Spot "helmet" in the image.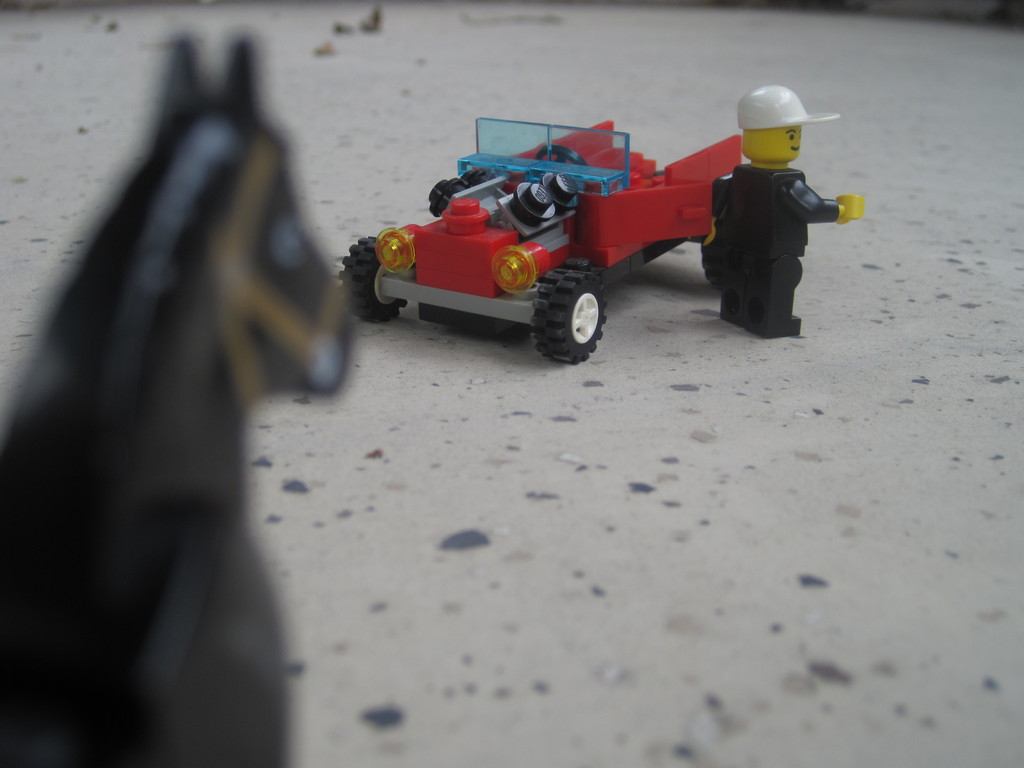
"helmet" found at (x1=730, y1=71, x2=826, y2=166).
